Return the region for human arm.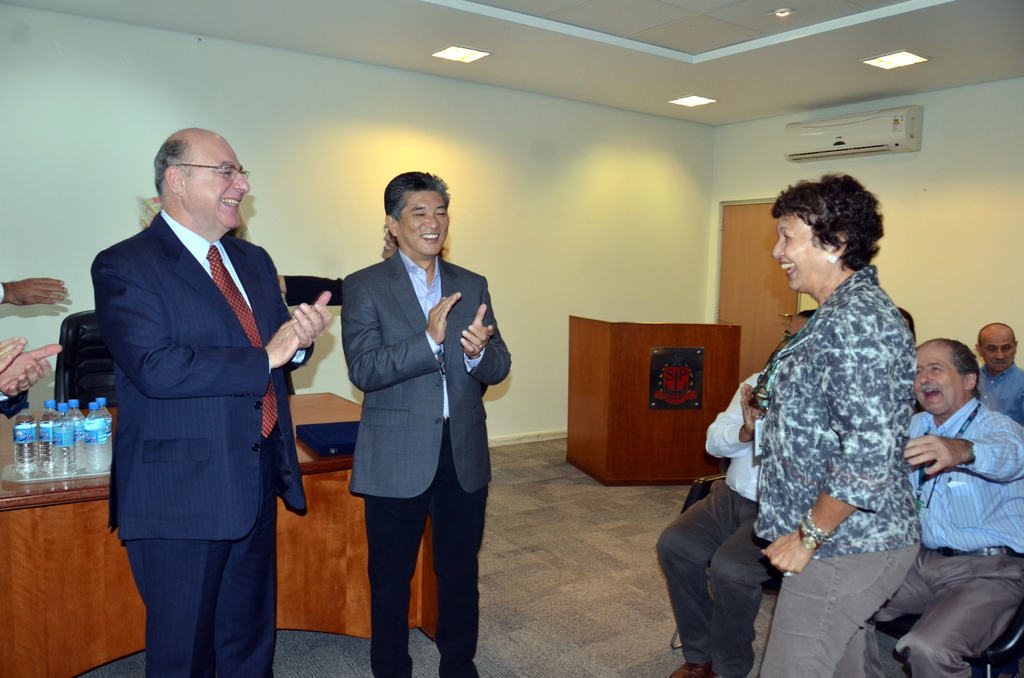
x1=262 y1=249 x2=333 y2=349.
